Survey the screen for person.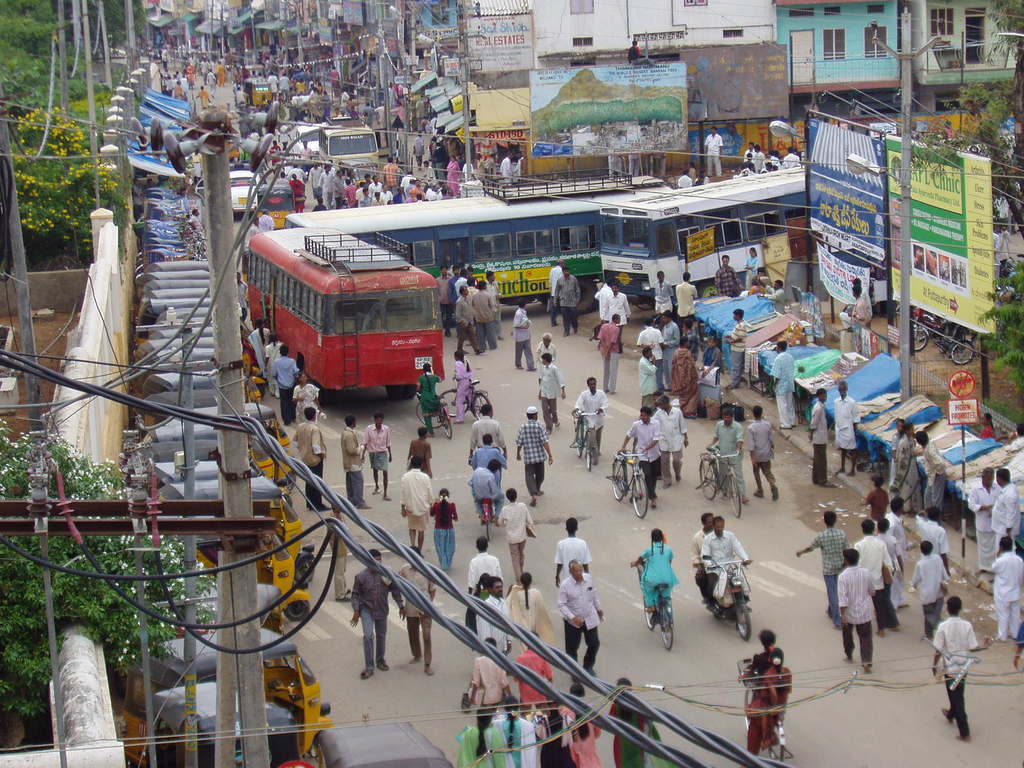
Survey found: <box>630,529,680,630</box>.
